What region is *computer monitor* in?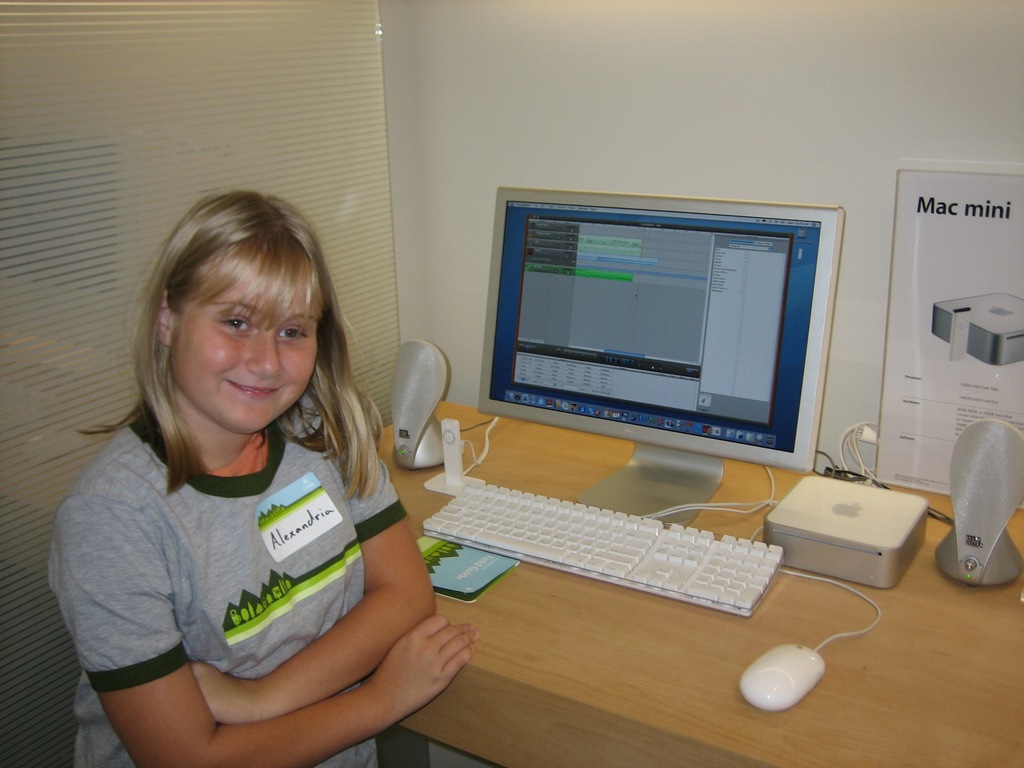
crop(474, 202, 822, 504).
